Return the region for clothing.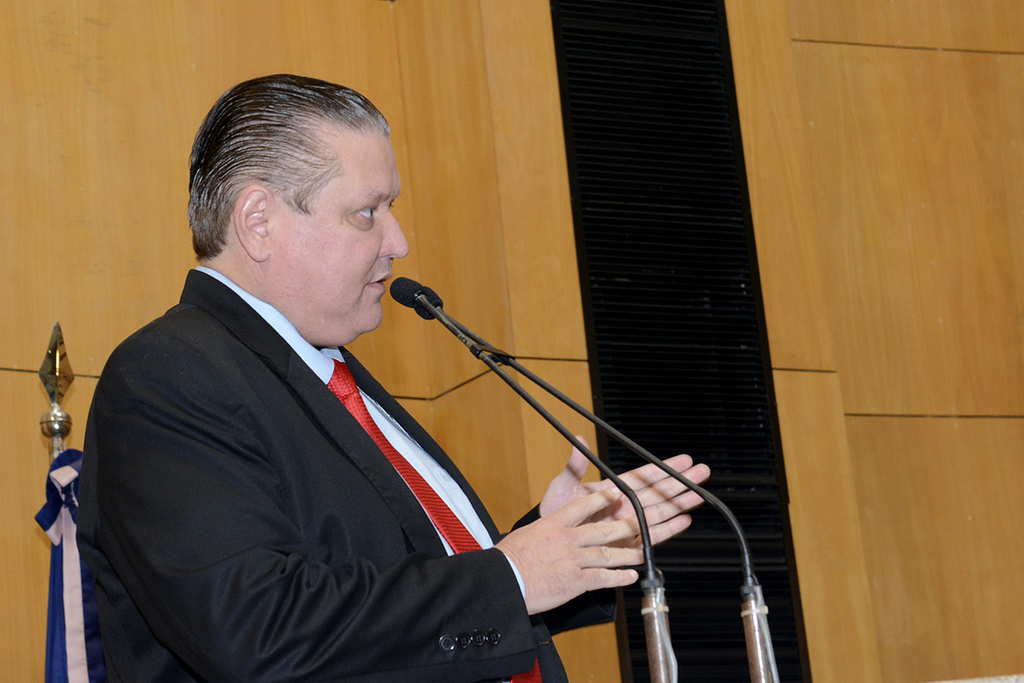
[195, 266, 495, 554].
